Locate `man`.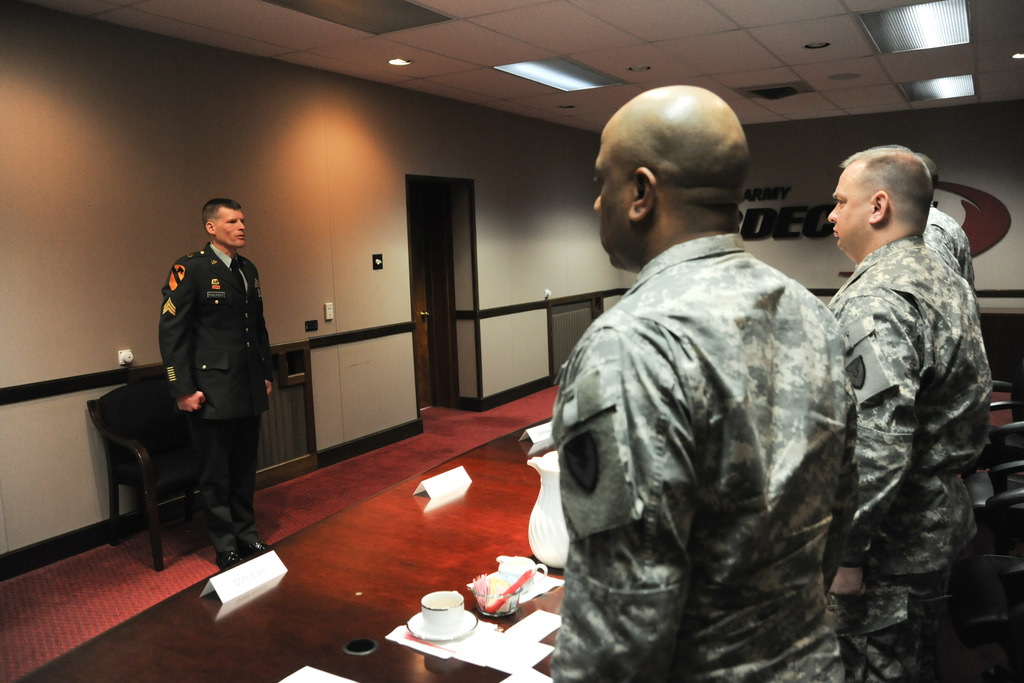
Bounding box: region(830, 143, 998, 682).
